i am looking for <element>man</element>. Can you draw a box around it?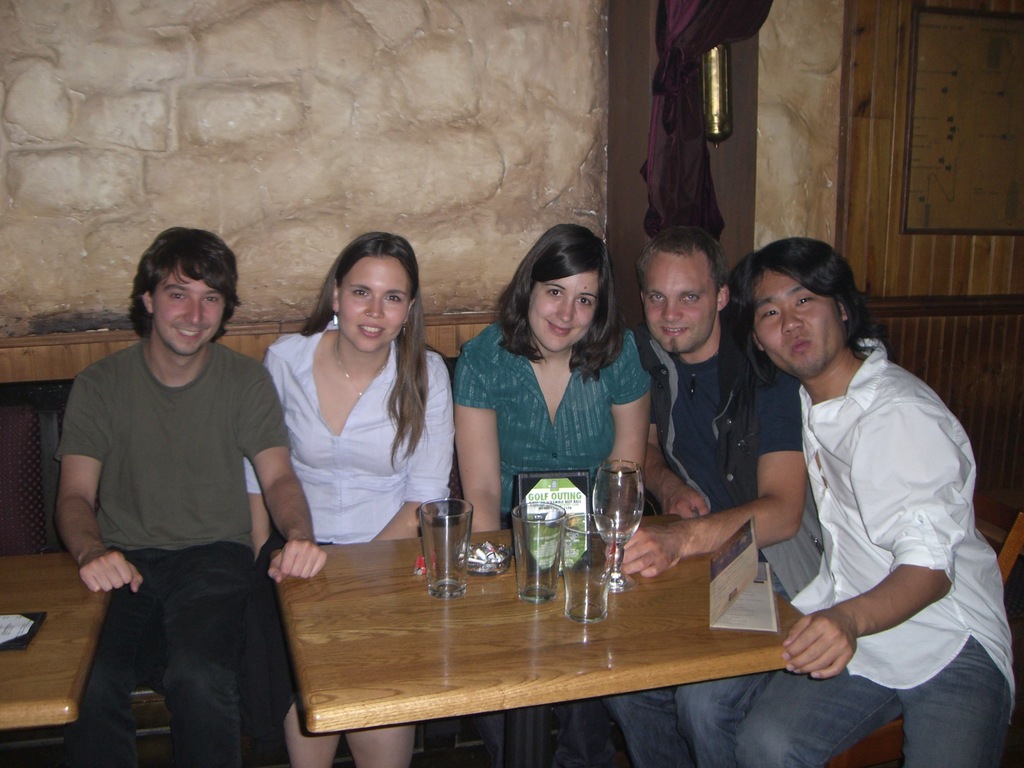
Sure, the bounding box is {"x1": 691, "y1": 231, "x2": 1023, "y2": 767}.
